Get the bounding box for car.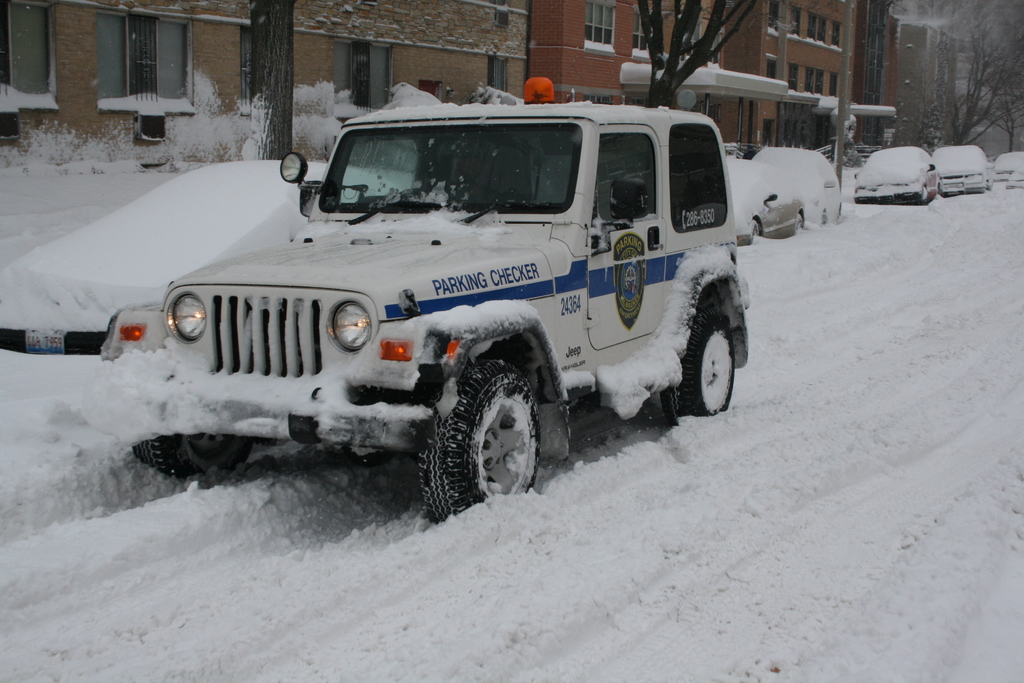
{"left": 724, "top": 159, "right": 803, "bottom": 245}.
